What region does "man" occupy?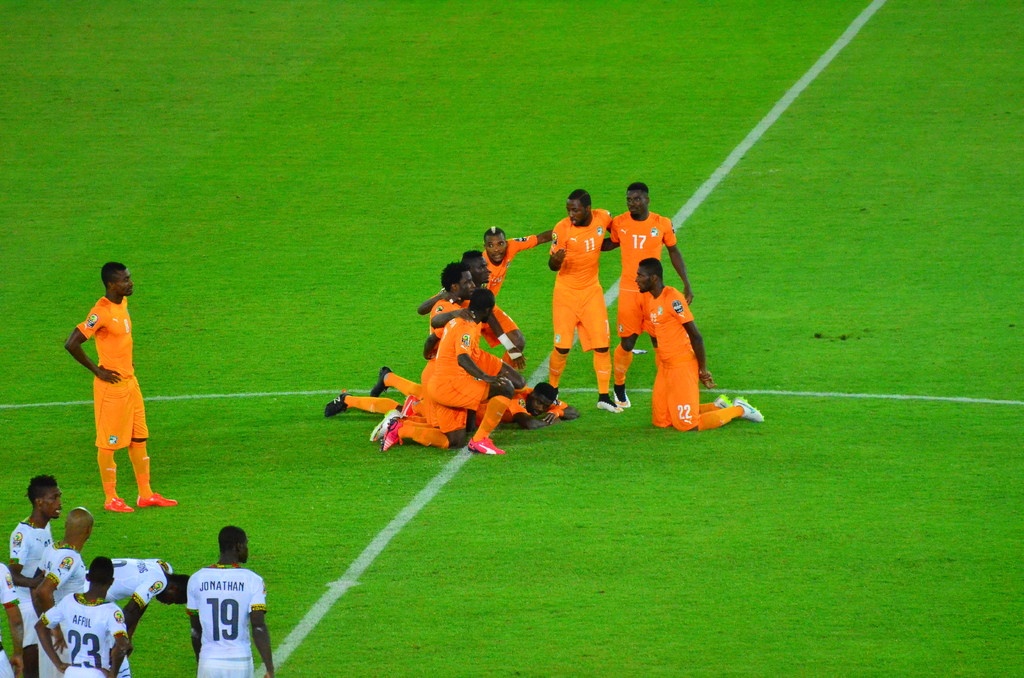
x1=604 y1=177 x2=692 y2=406.
